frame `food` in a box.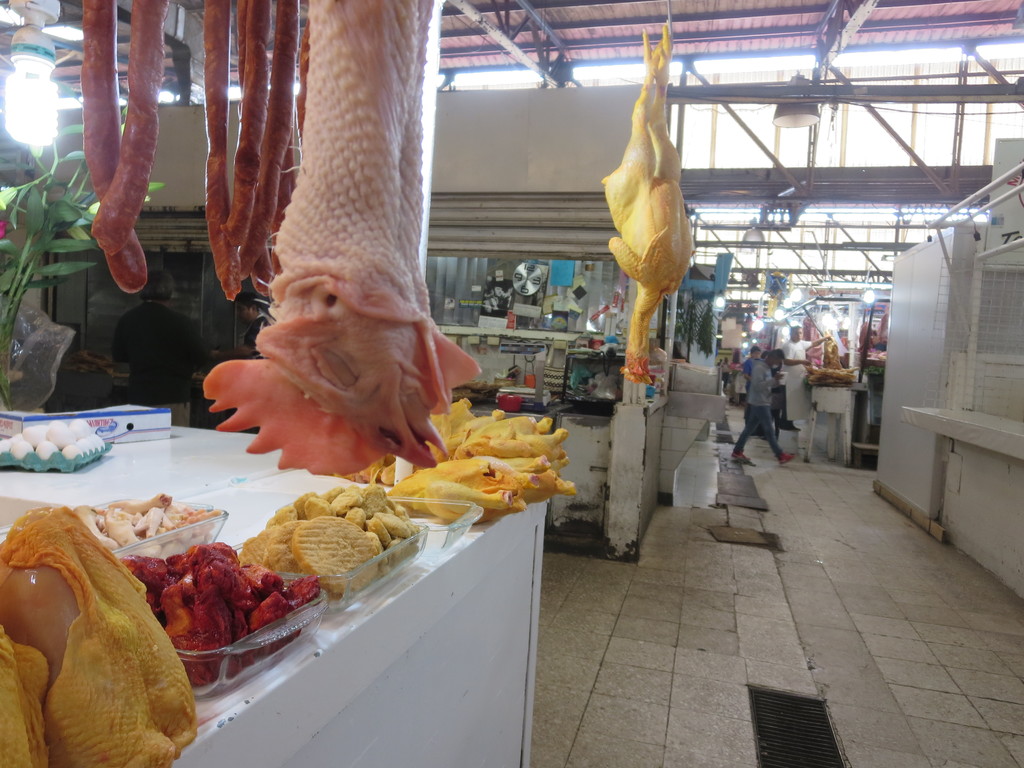
region(338, 390, 576, 525).
